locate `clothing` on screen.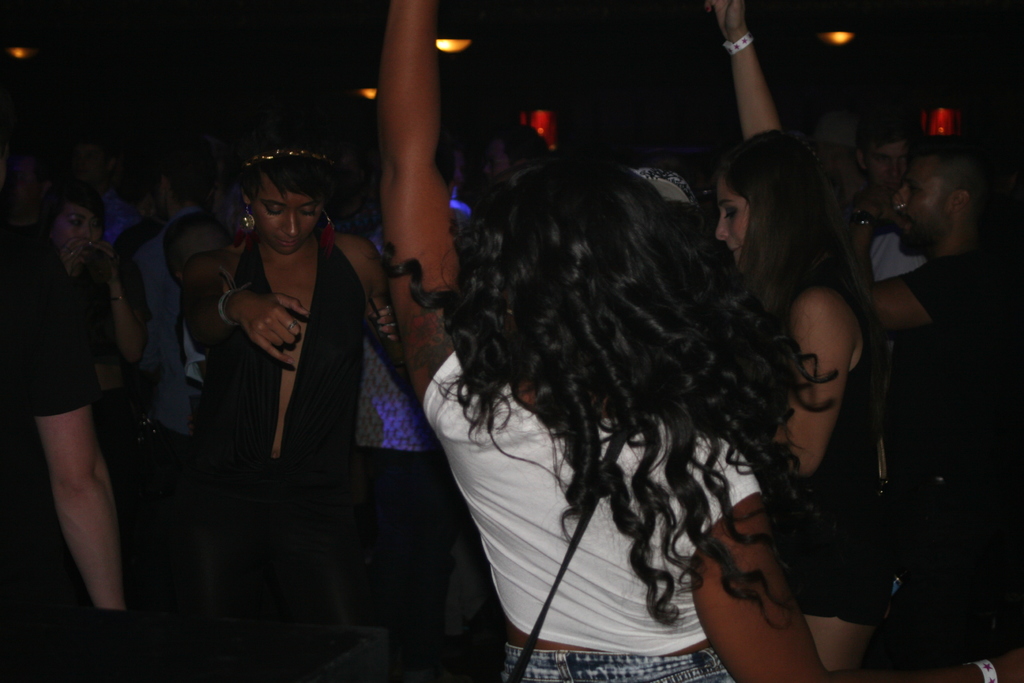
On screen at 0/229/100/682.
